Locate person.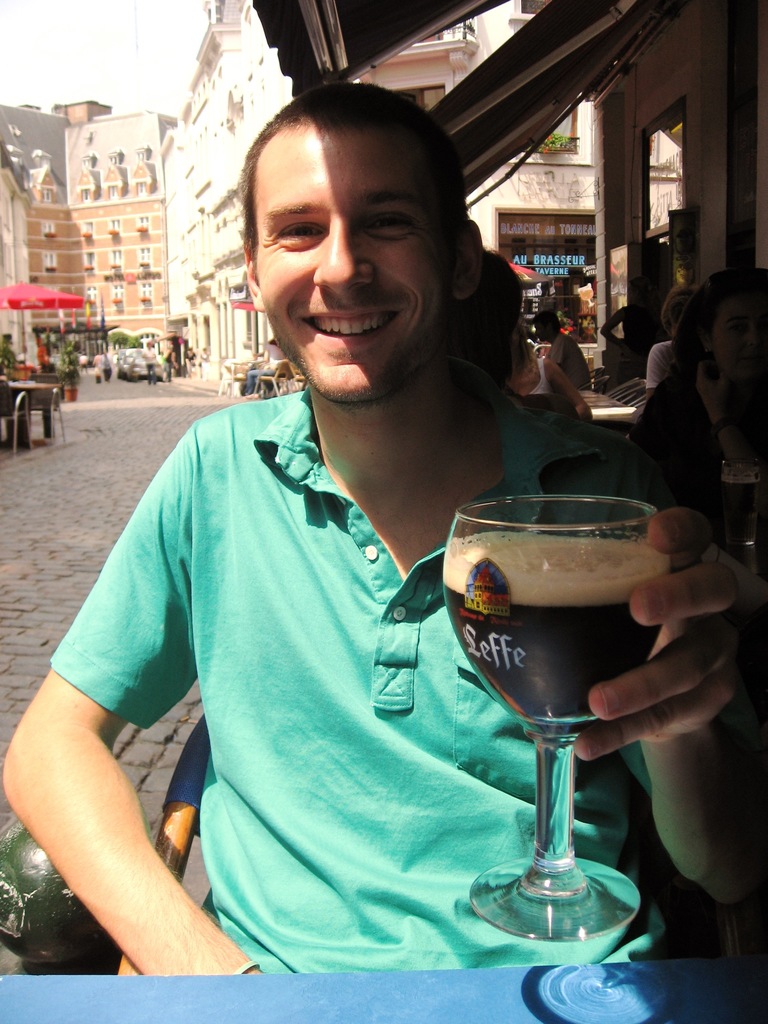
Bounding box: box=[627, 274, 716, 388].
